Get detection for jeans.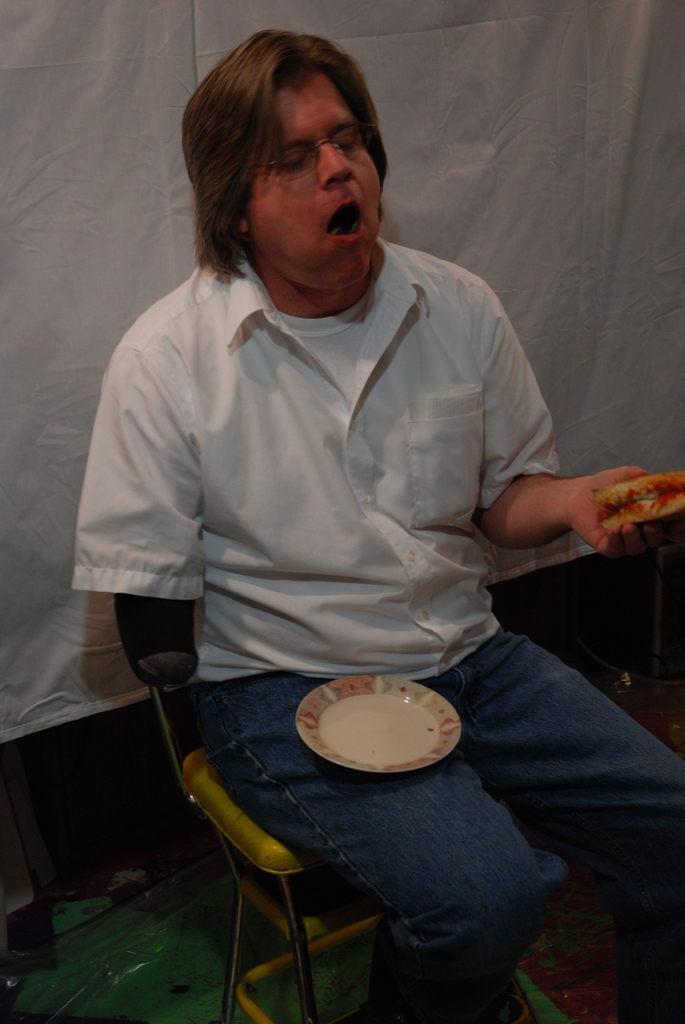
Detection: select_region(201, 671, 684, 1020).
